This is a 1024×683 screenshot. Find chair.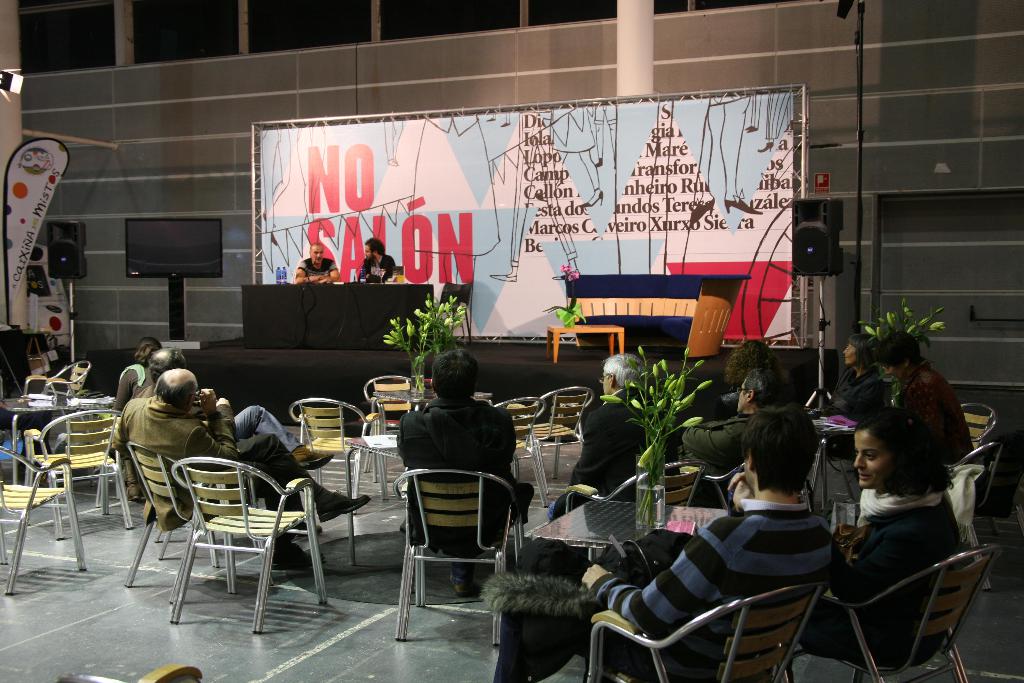
Bounding box: region(289, 395, 388, 514).
